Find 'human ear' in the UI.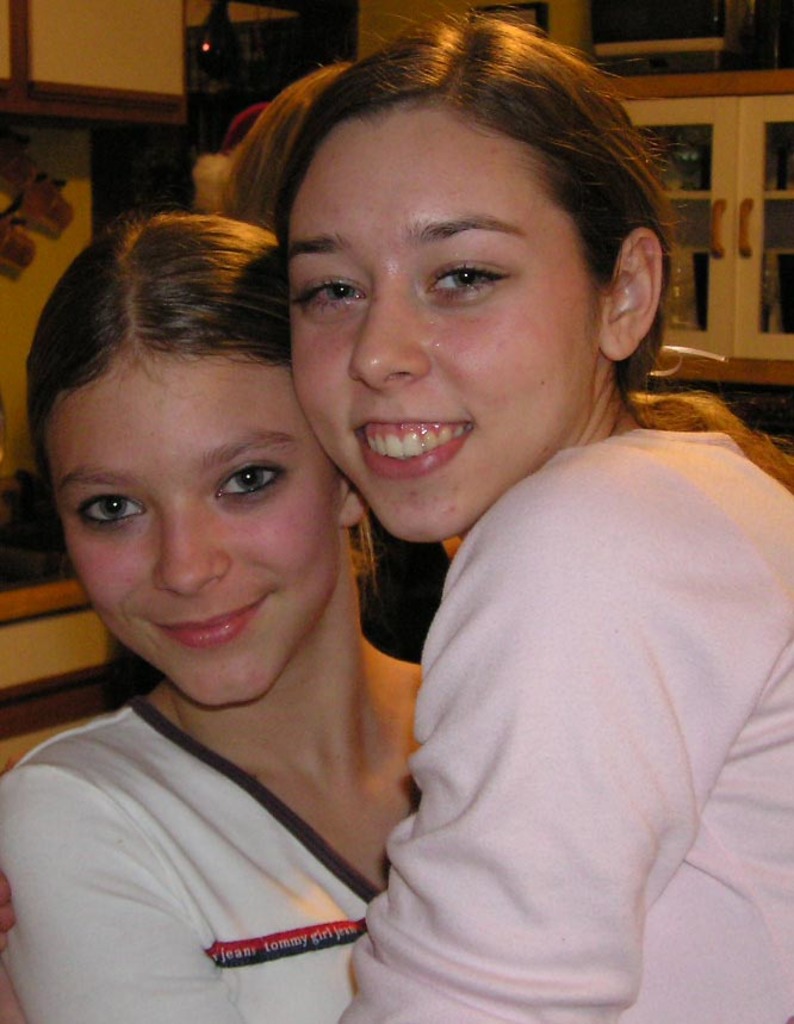
UI element at pyautogui.locateOnScreen(600, 225, 664, 361).
